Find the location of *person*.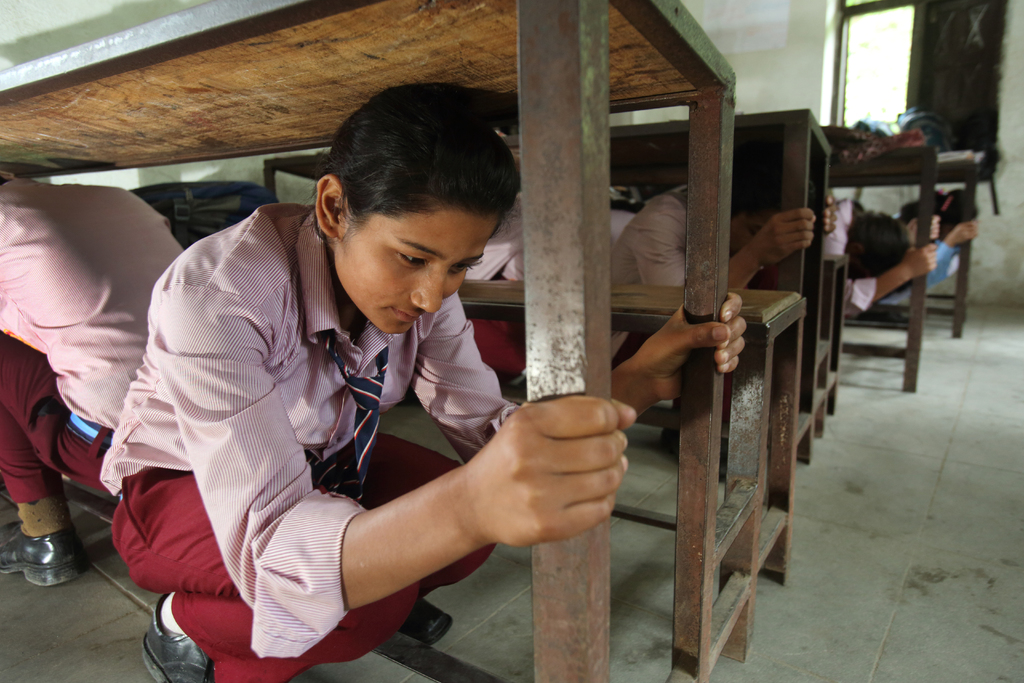
Location: {"x1": 899, "y1": 190, "x2": 976, "y2": 283}.
